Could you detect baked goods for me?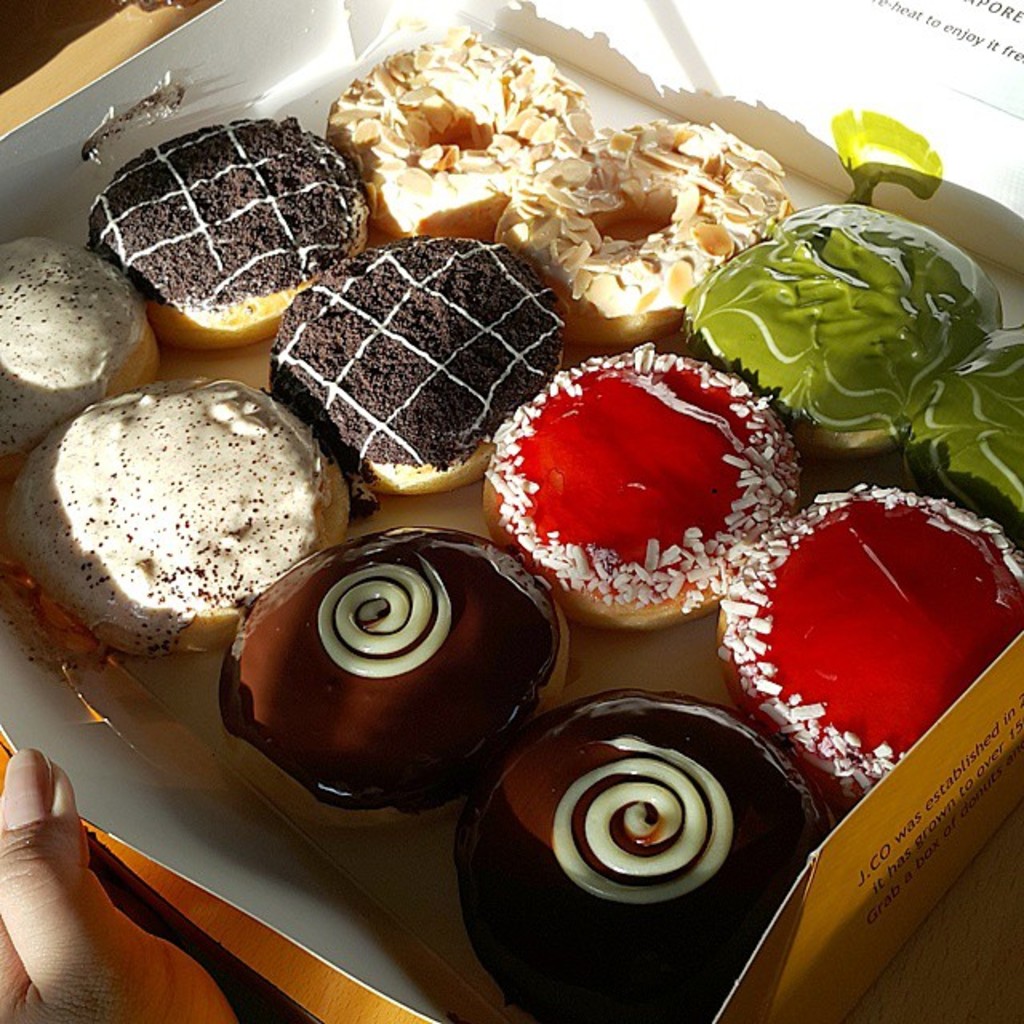
Detection result: (907, 325, 1022, 554).
